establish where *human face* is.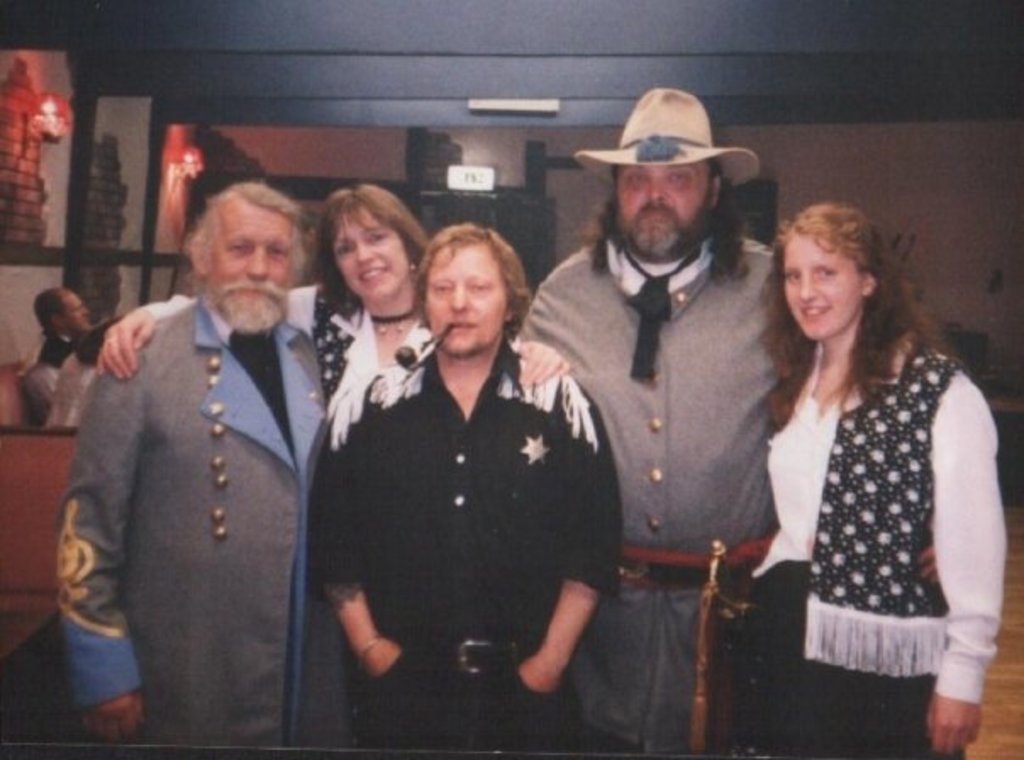
Established at (left=334, top=204, right=409, bottom=297).
